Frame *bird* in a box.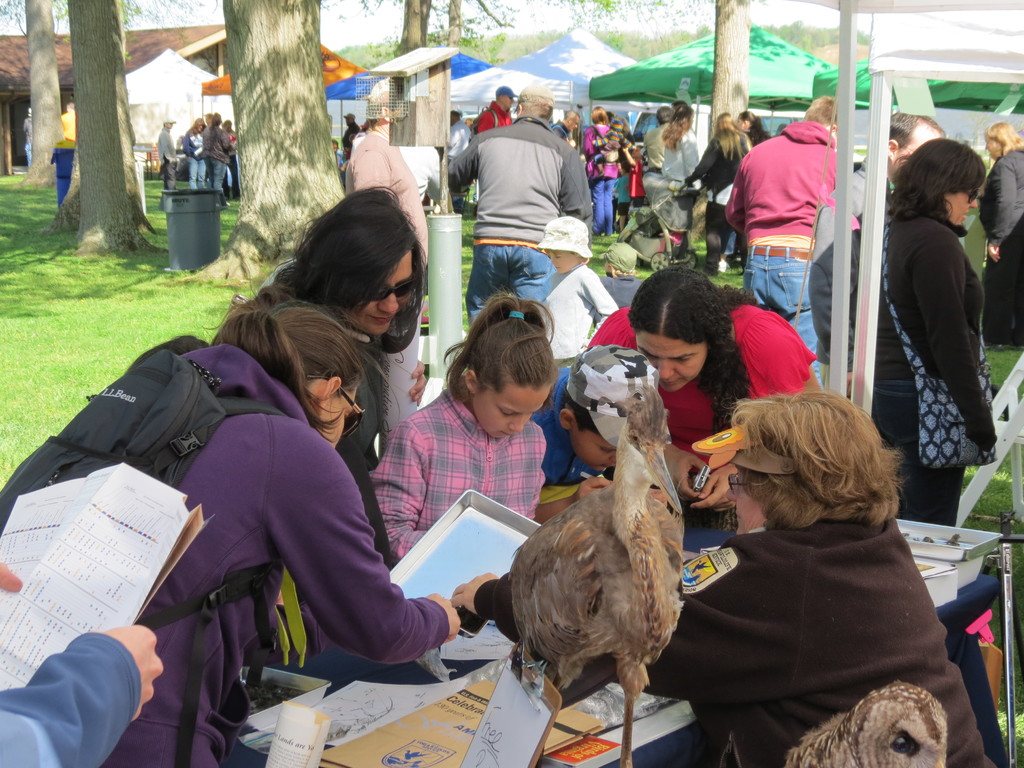
773 679 947 767.
